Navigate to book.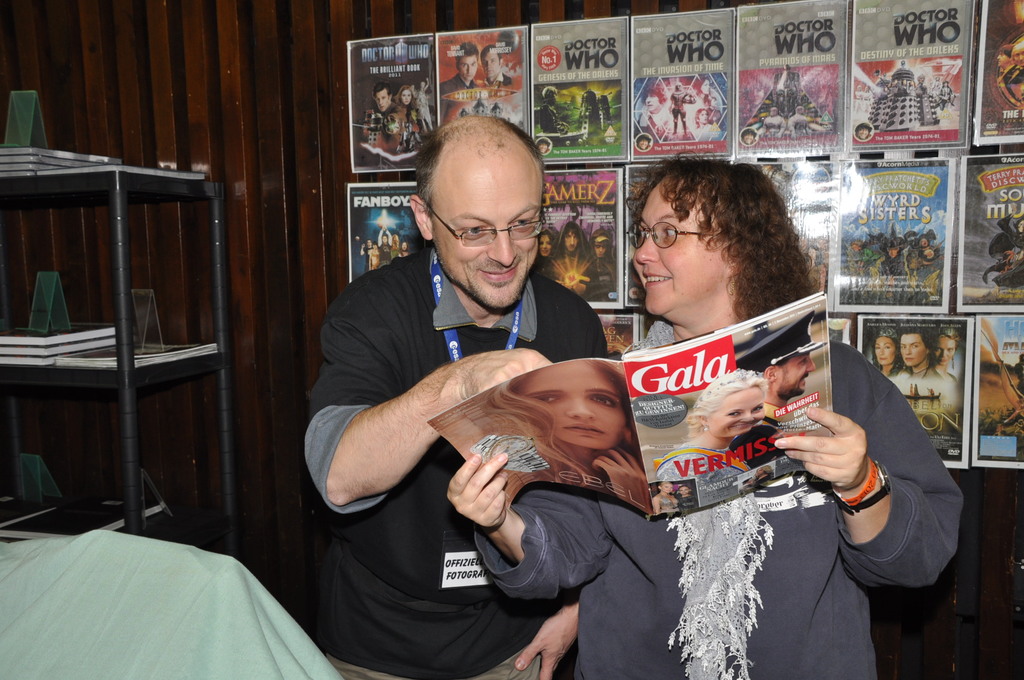
Navigation target: left=0, top=146, right=122, bottom=165.
